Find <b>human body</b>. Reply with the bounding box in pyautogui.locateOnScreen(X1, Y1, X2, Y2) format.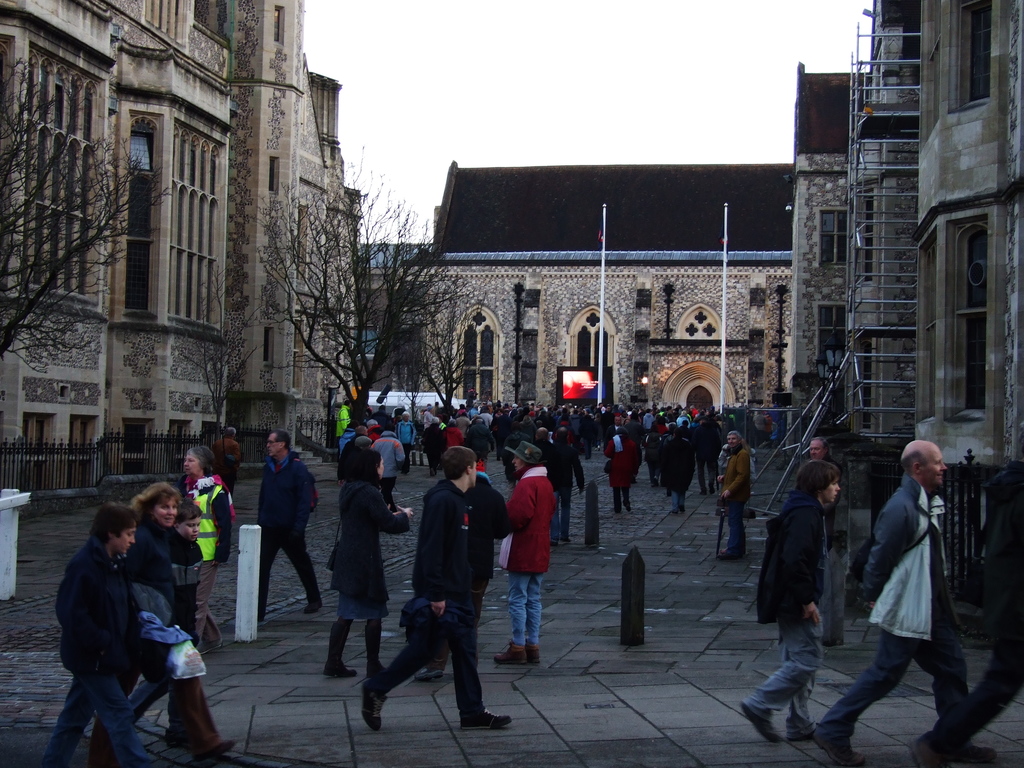
pyautogui.locateOnScreen(475, 400, 490, 425).
